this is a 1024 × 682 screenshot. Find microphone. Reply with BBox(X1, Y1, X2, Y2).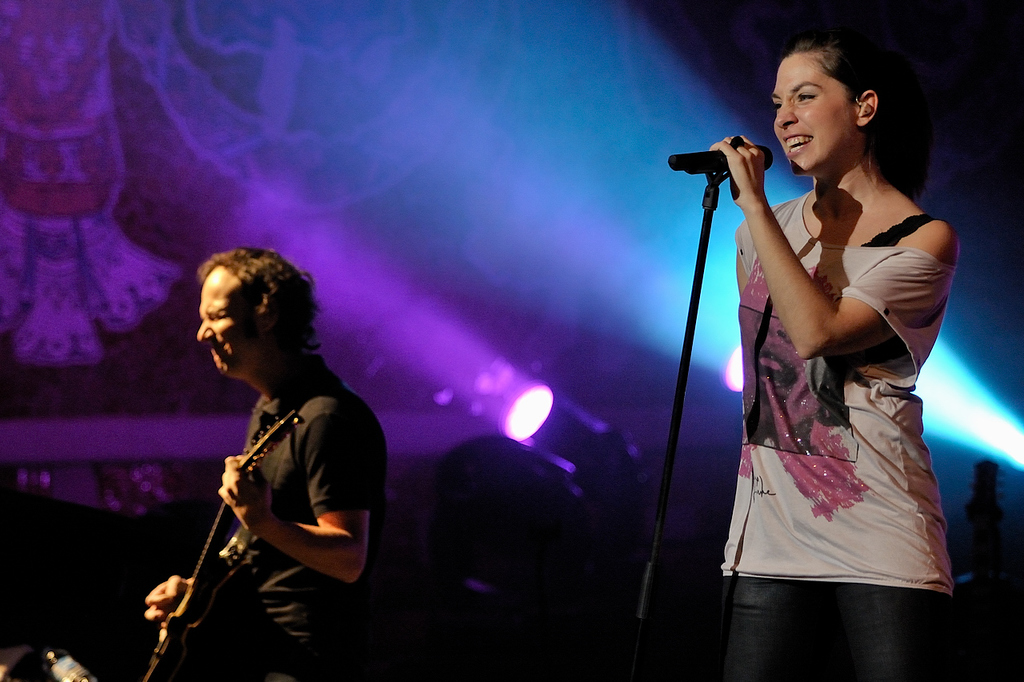
BBox(668, 145, 777, 170).
